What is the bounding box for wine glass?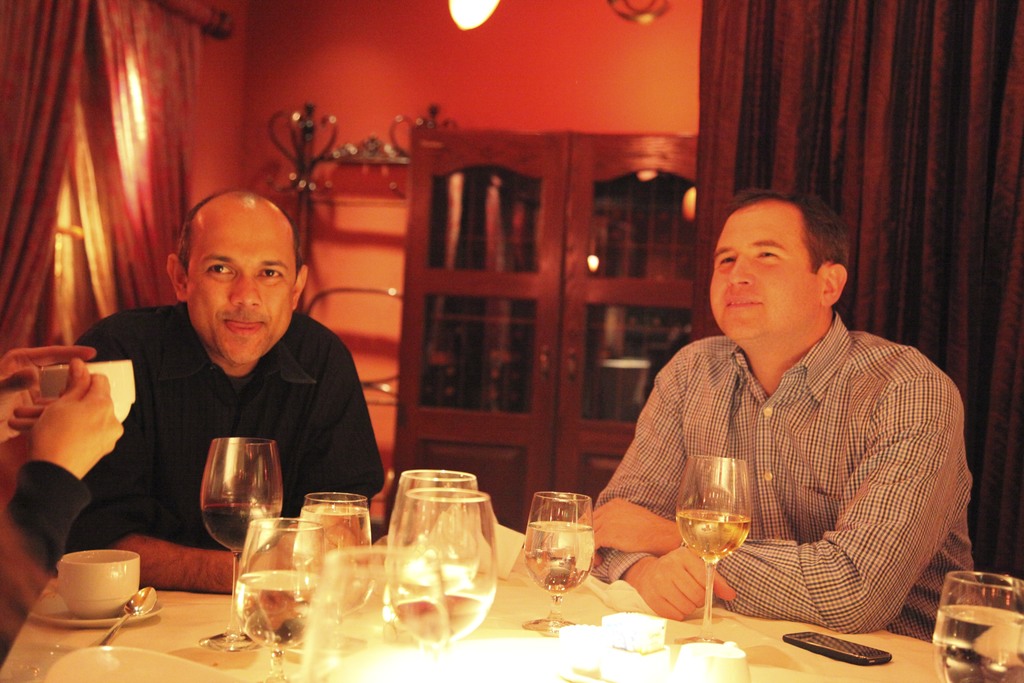
select_region(675, 450, 753, 641).
